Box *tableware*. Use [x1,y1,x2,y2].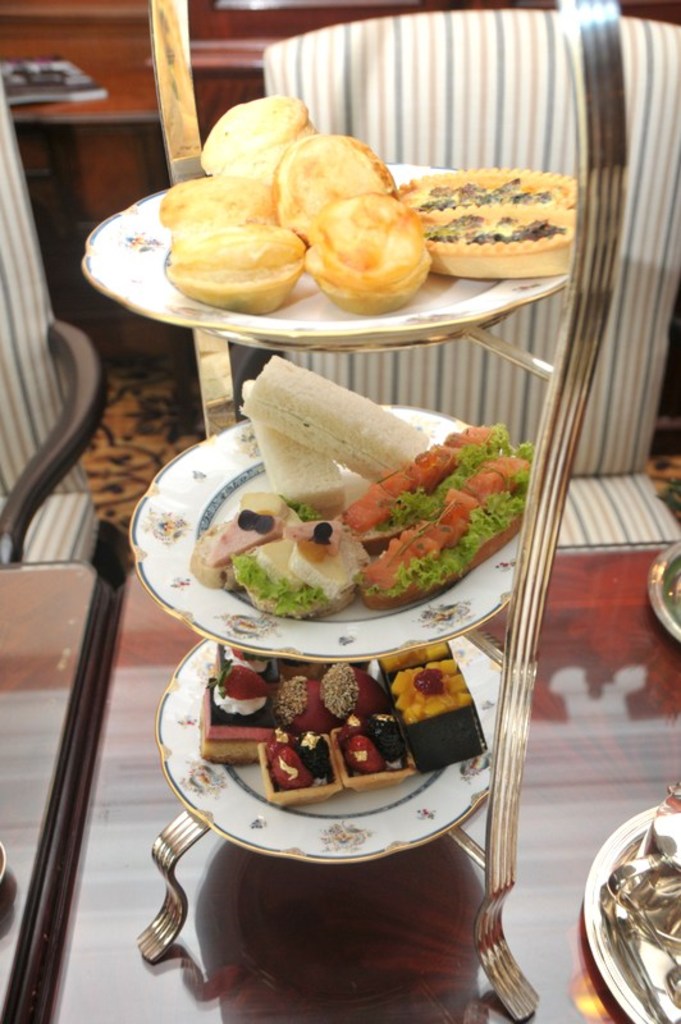
[81,160,576,348].
